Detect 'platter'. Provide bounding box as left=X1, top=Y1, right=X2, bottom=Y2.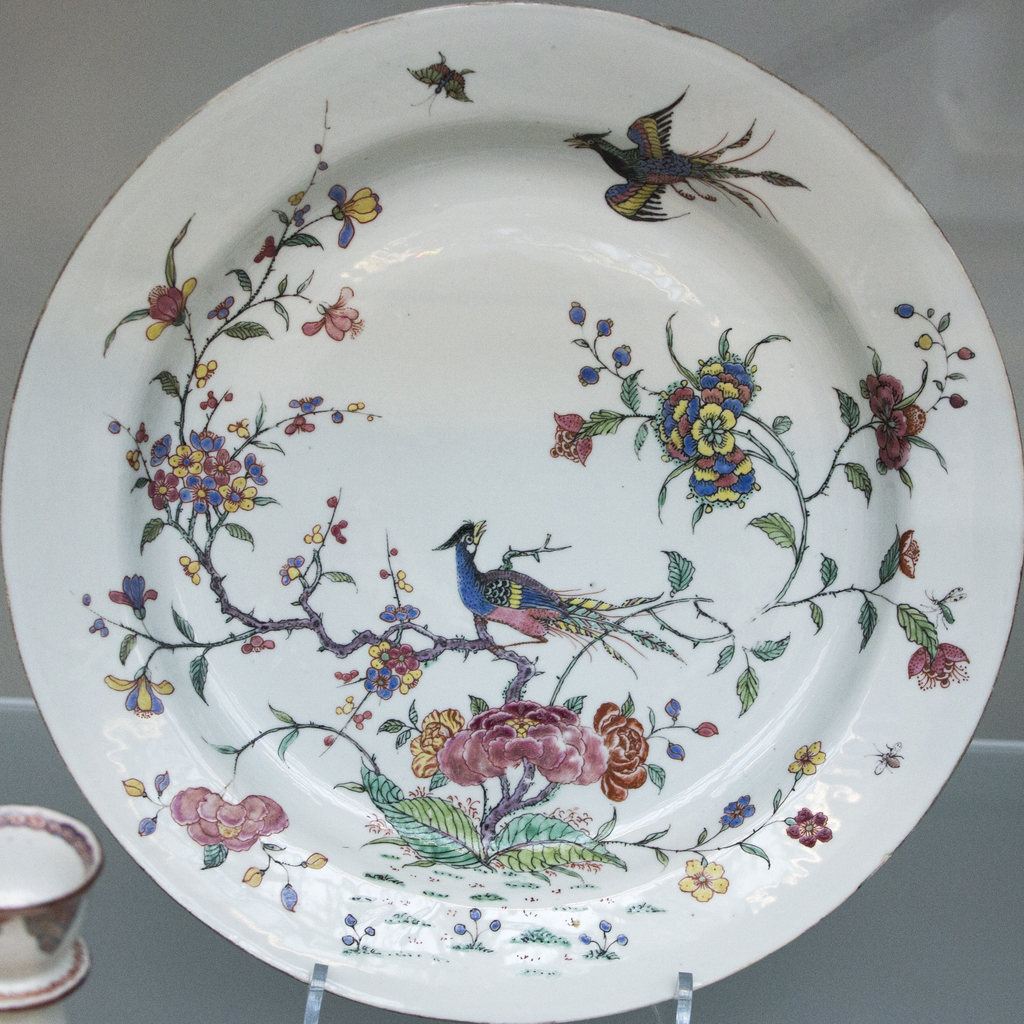
left=0, top=0, right=1023, bottom=1023.
